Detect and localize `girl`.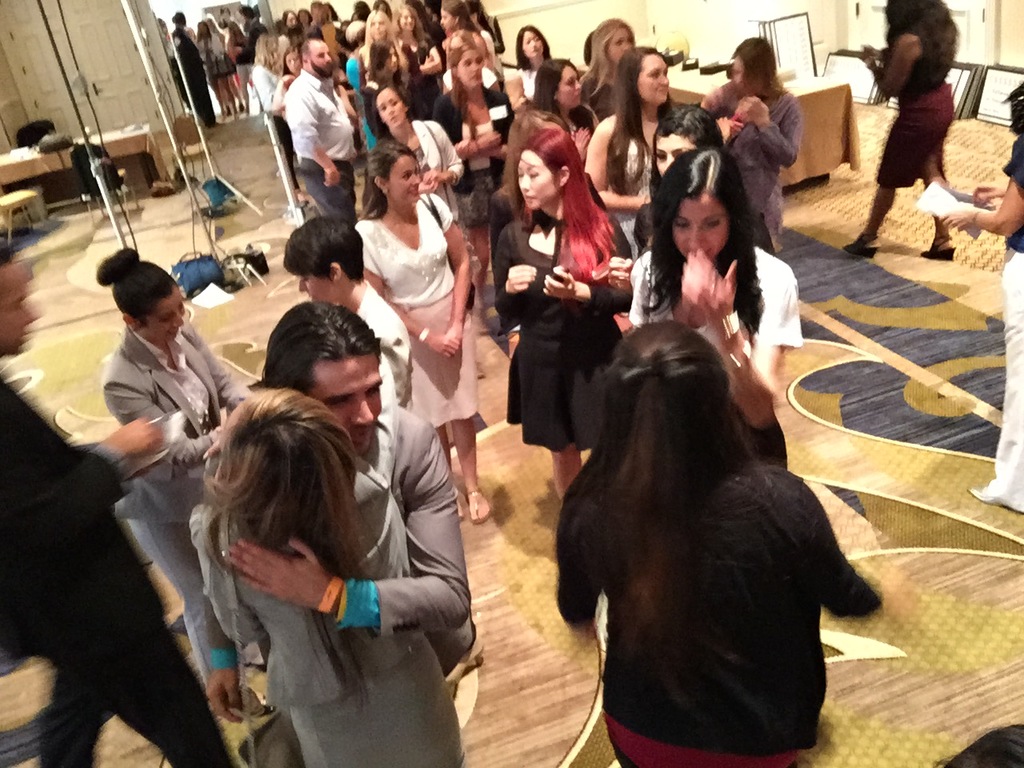
Localized at 357, 134, 499, 522.
